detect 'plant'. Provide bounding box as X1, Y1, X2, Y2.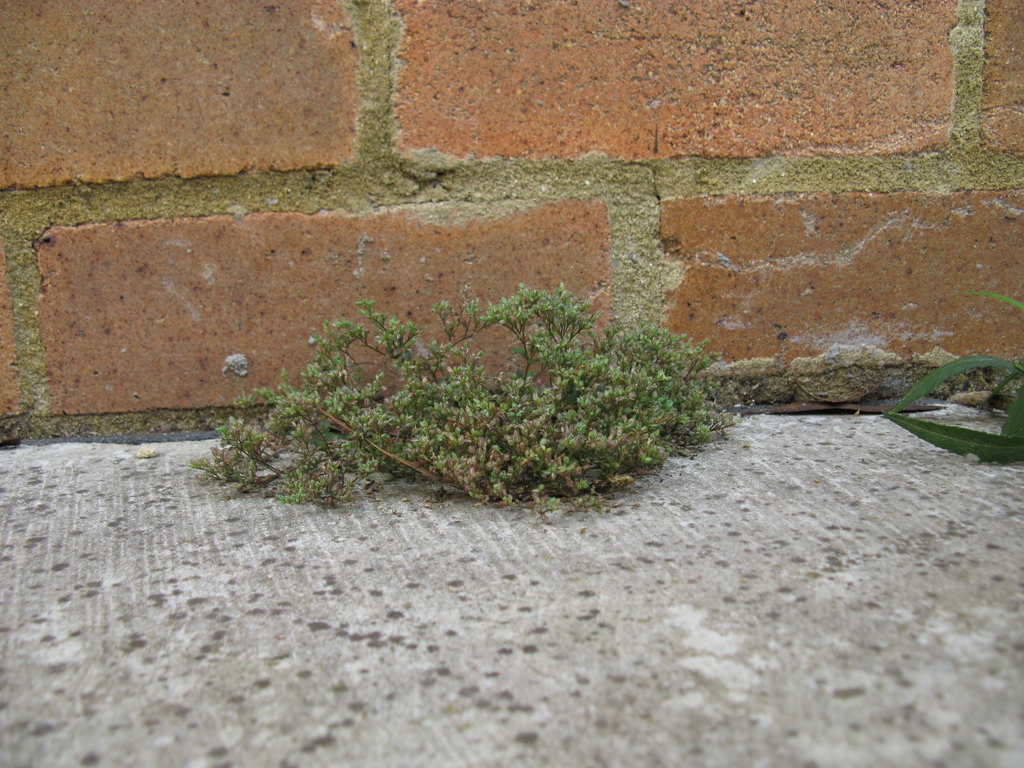
874, 276, 1023, 470.
